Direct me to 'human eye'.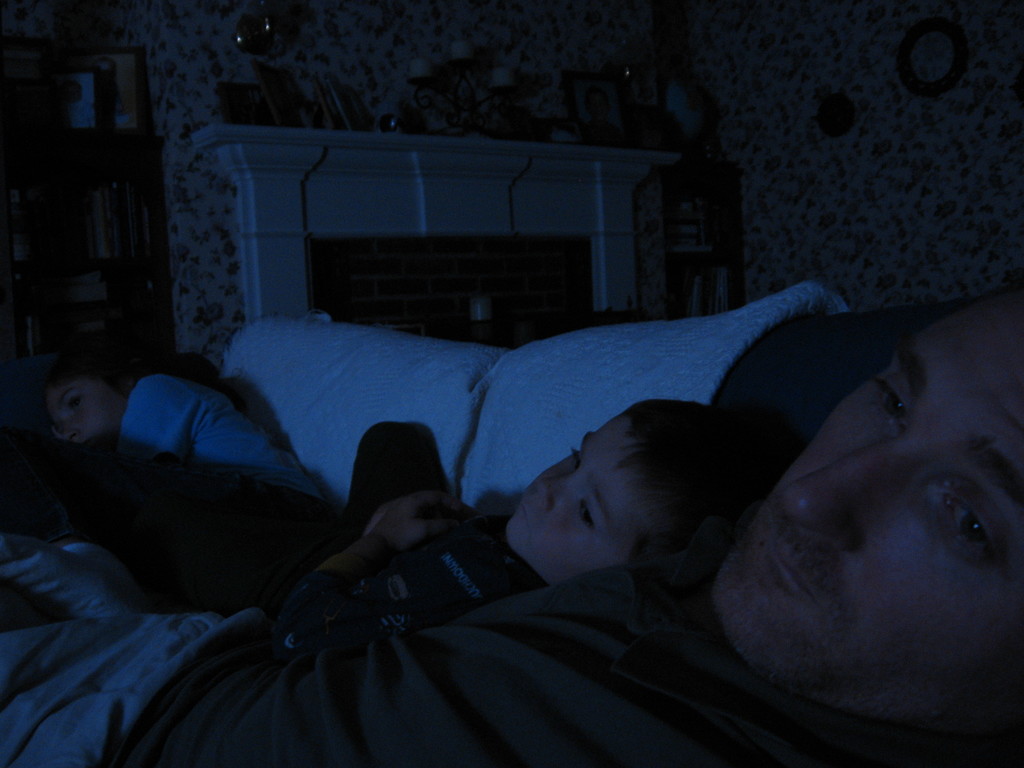
Direction: bbox=[68, 397, 82, 412].
